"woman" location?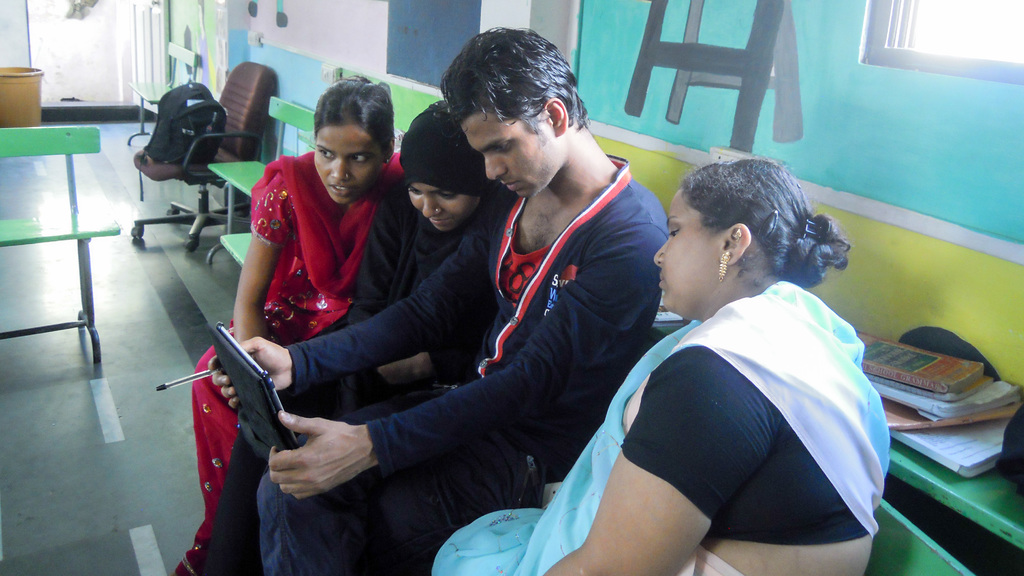
200,88,510,575
